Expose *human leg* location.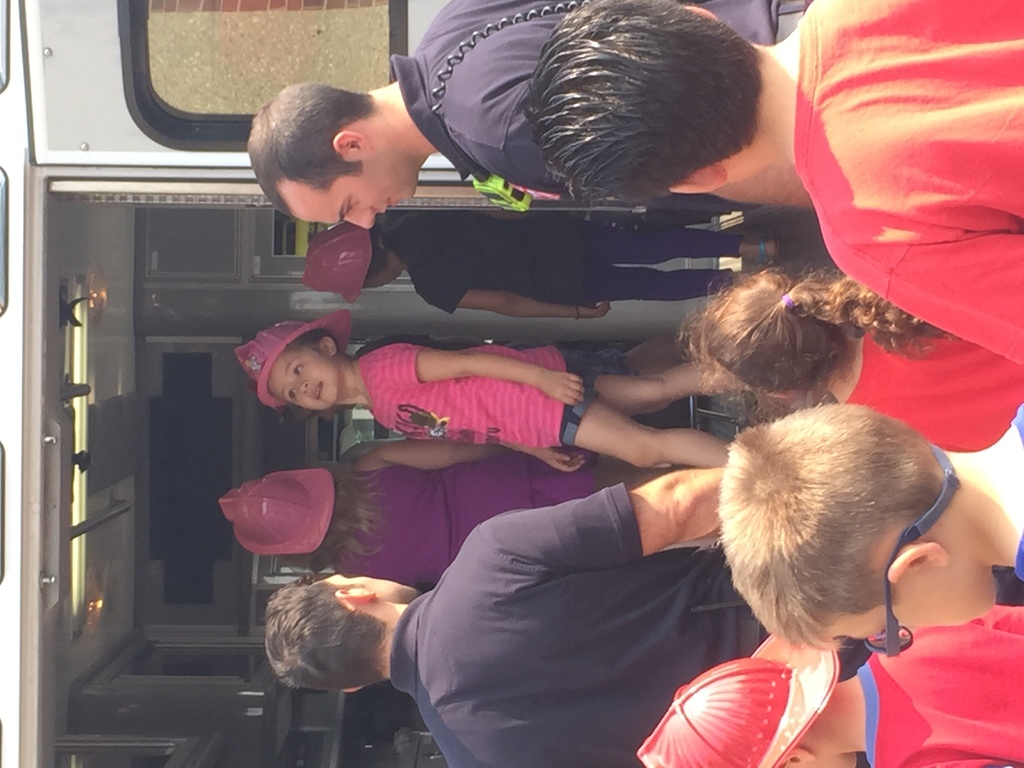
Exposed at [x1=541, y1=348, x2=725, y2=419].
